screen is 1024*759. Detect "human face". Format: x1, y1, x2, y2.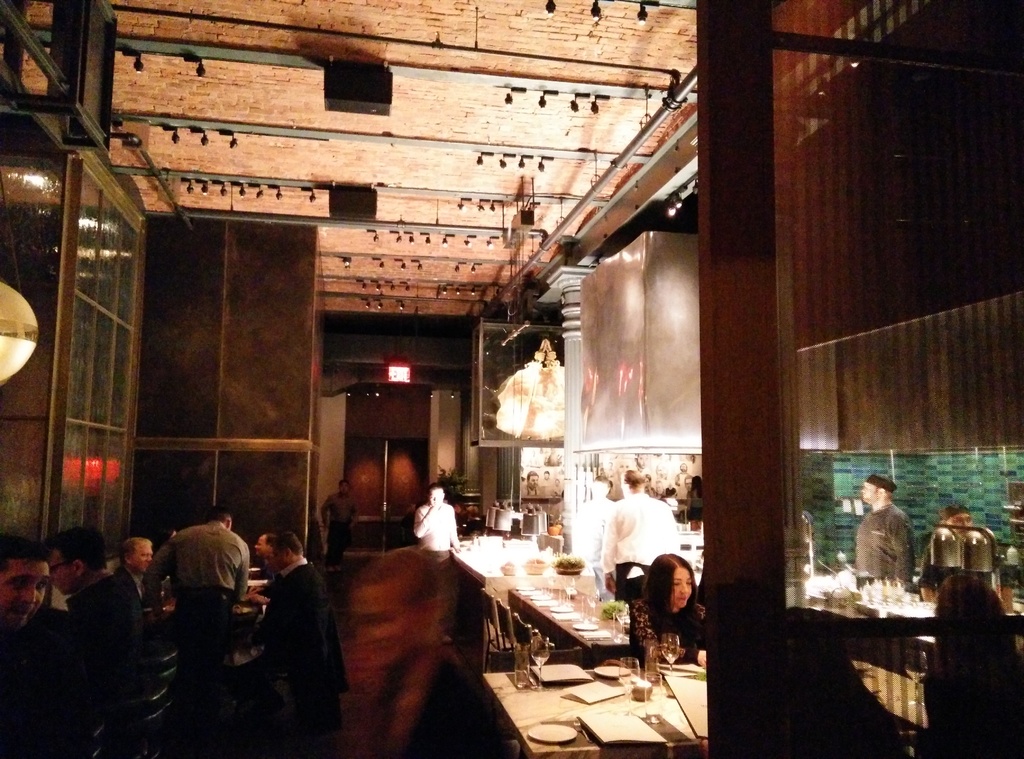
0, 557, 50, 630.
